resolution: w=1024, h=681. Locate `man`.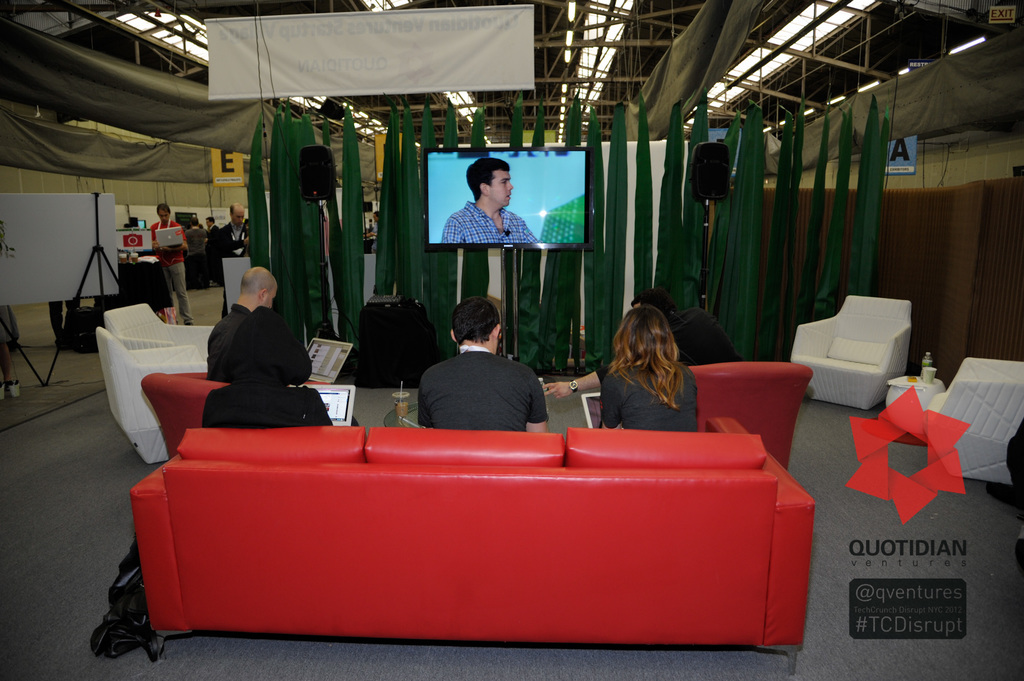
left=209, top=265, right=280, bottom=381.
